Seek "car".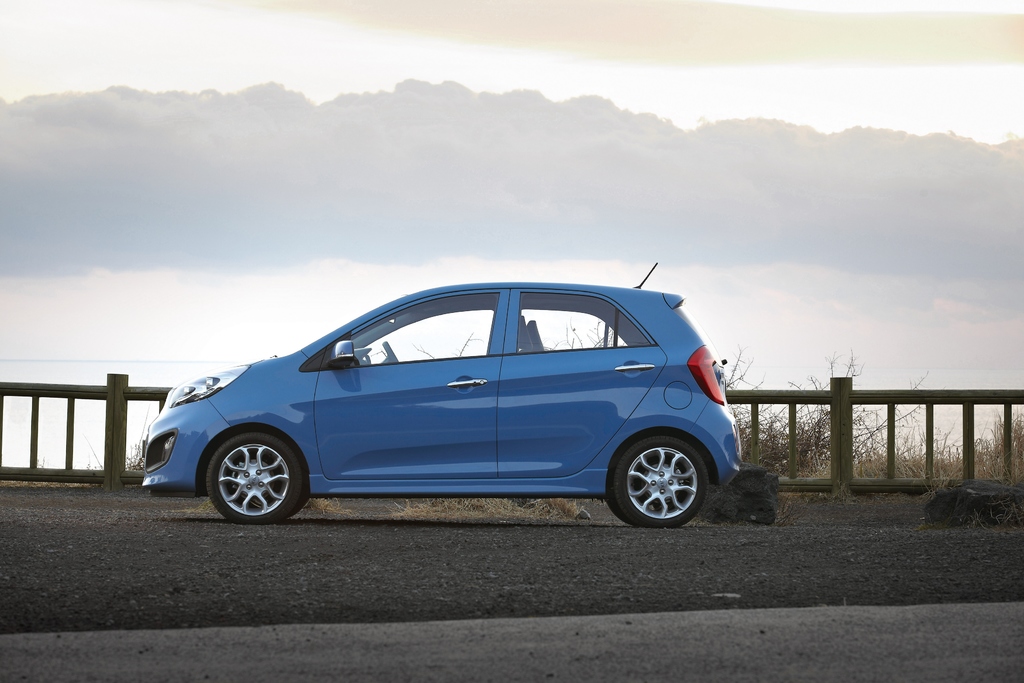
136 262 749 527.
